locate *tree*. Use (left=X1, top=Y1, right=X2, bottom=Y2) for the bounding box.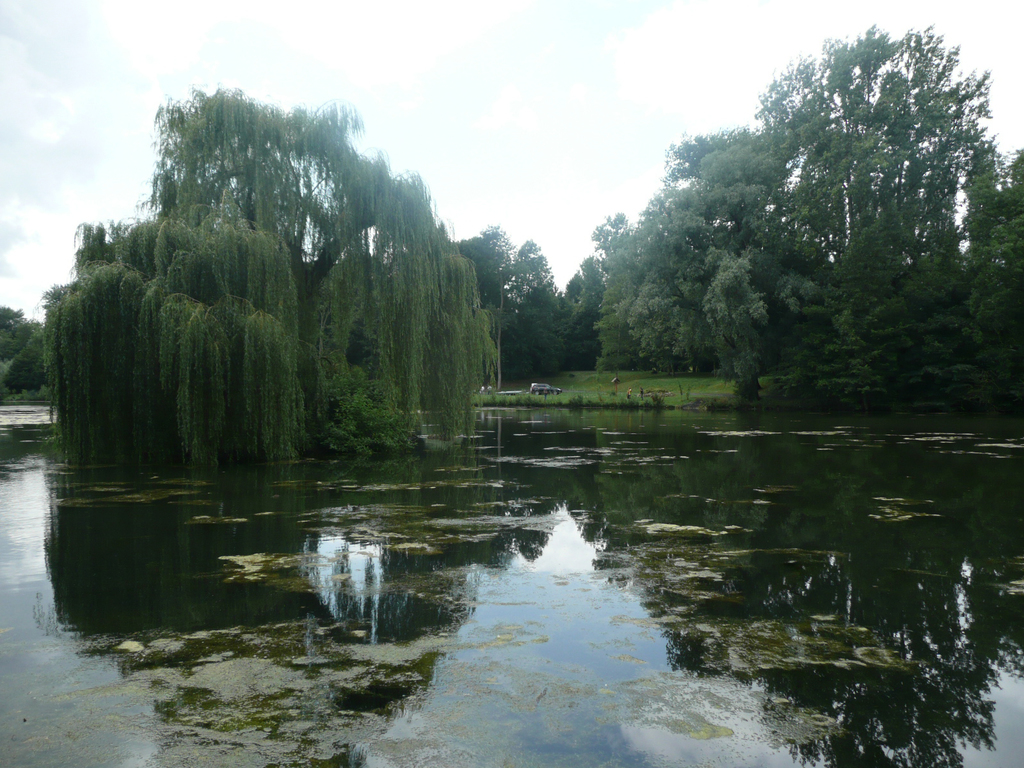
(left=577, top=132, right=750, bottom=365).
